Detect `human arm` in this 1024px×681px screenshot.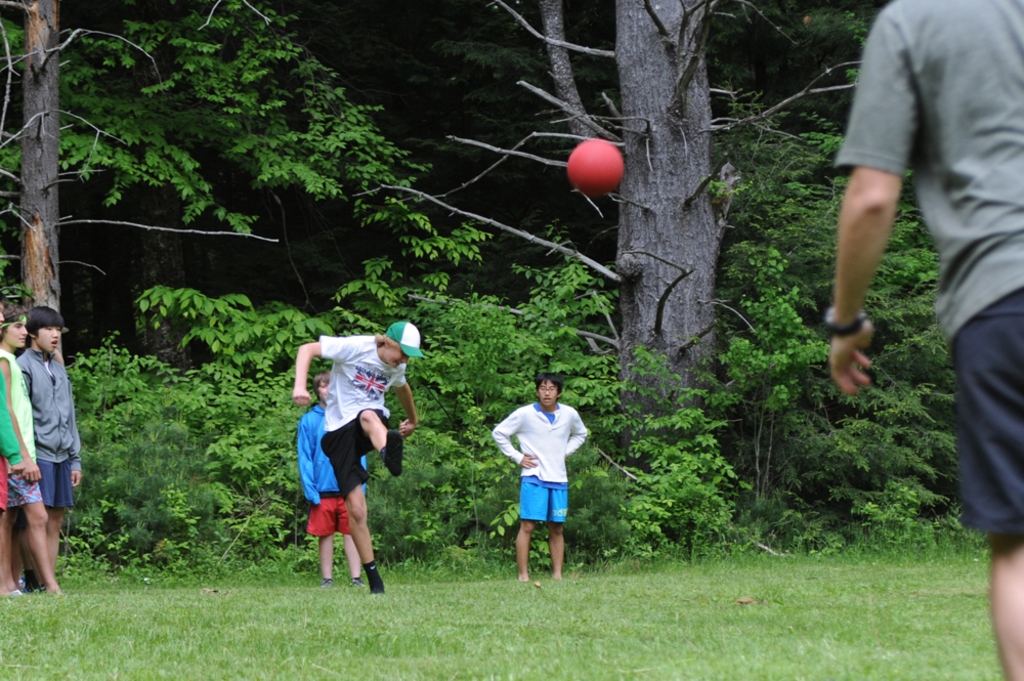
Detection: bbox=[824, 94, 933, 408].
